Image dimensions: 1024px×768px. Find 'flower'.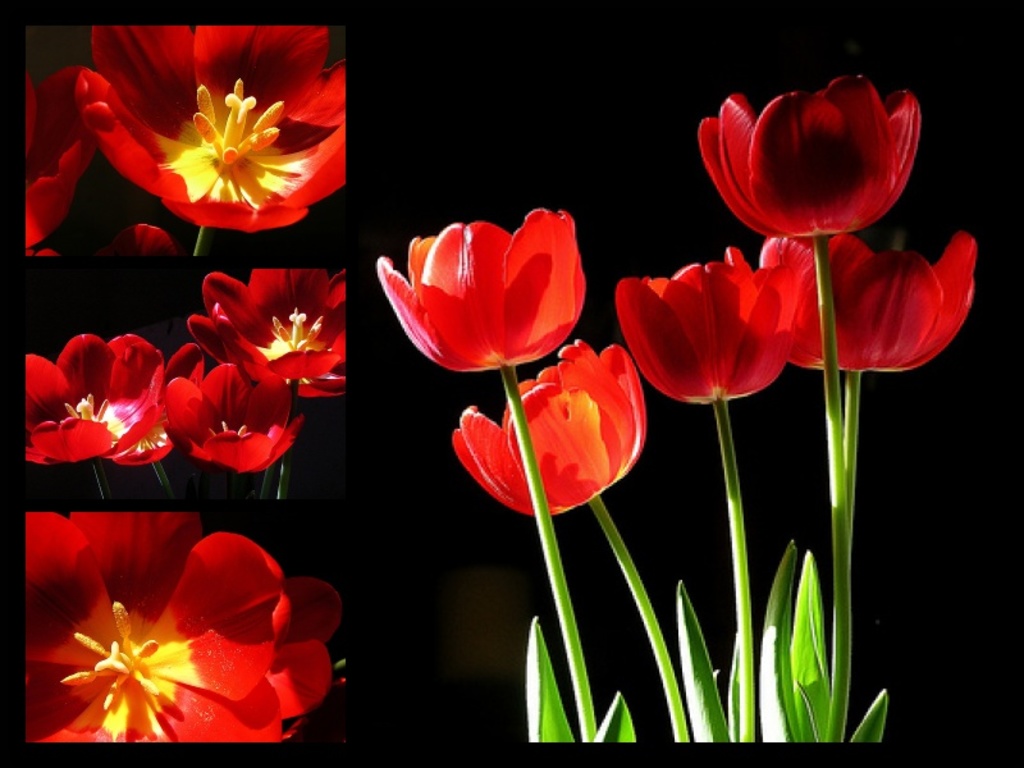
select_region(23, 332, 209, 466).
